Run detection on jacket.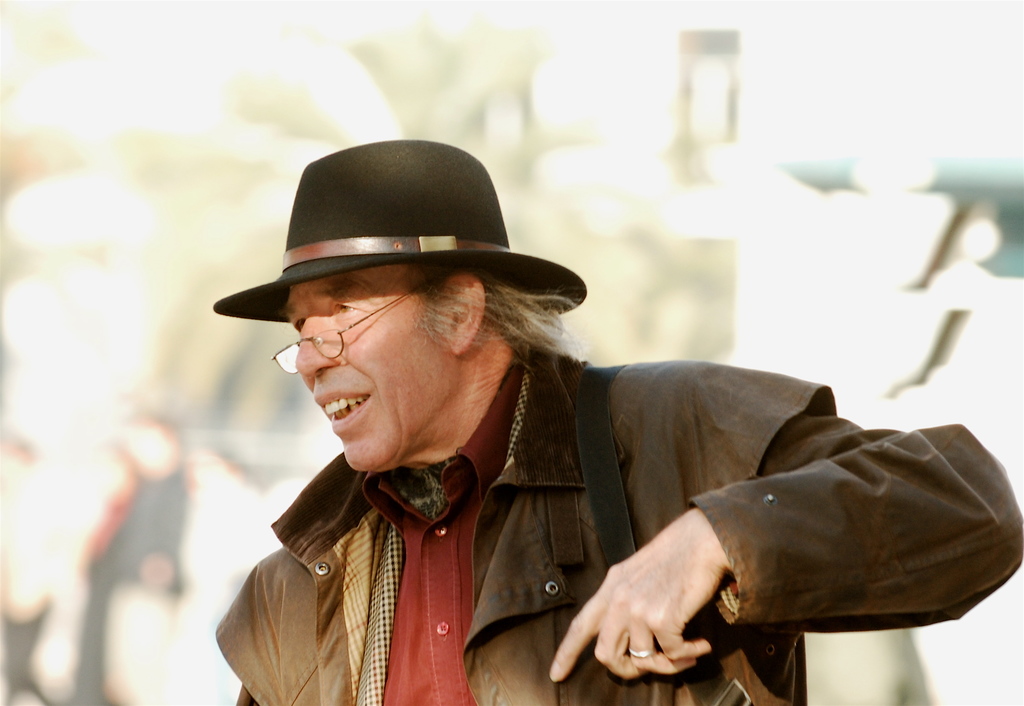
Result: {"left": 207, "top": 338, "right": 1023, "bottom": 705}.
